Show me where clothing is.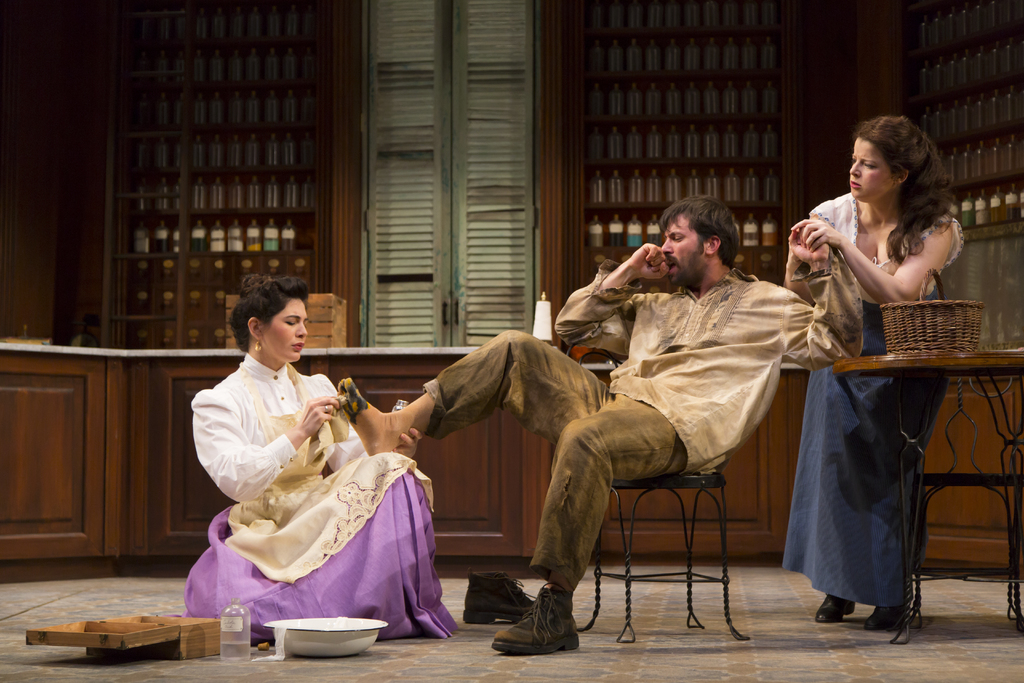
clothing is at l=179, t=359, r=419, b=618.
